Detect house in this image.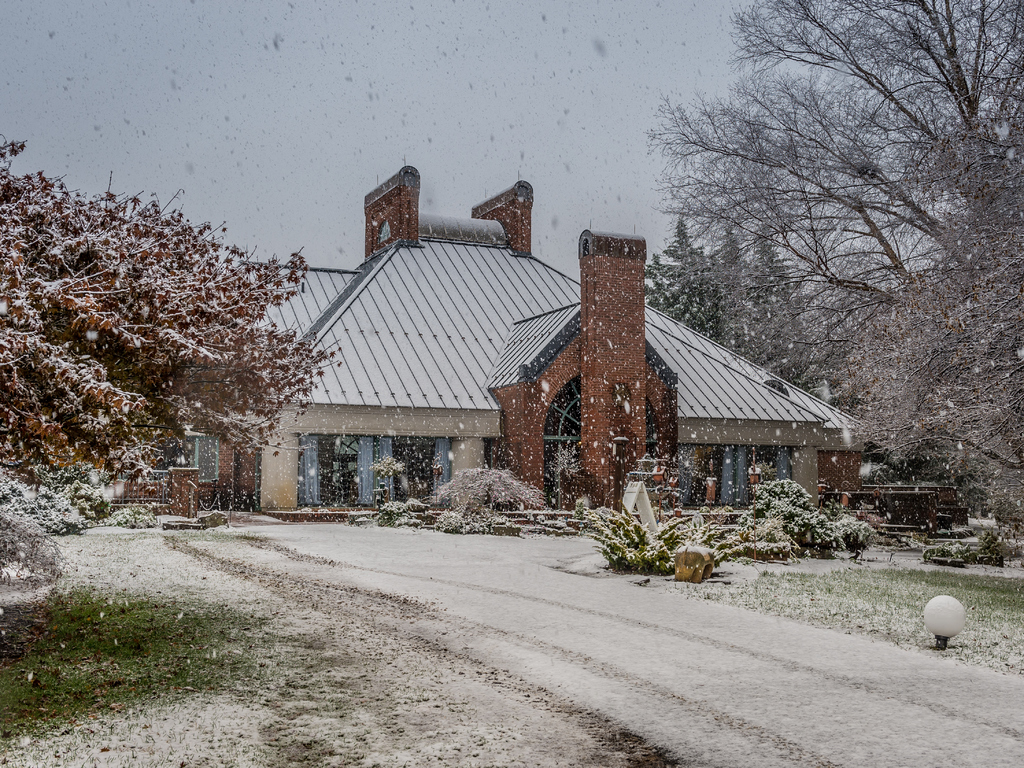
Detection: 111/166/872/523.
